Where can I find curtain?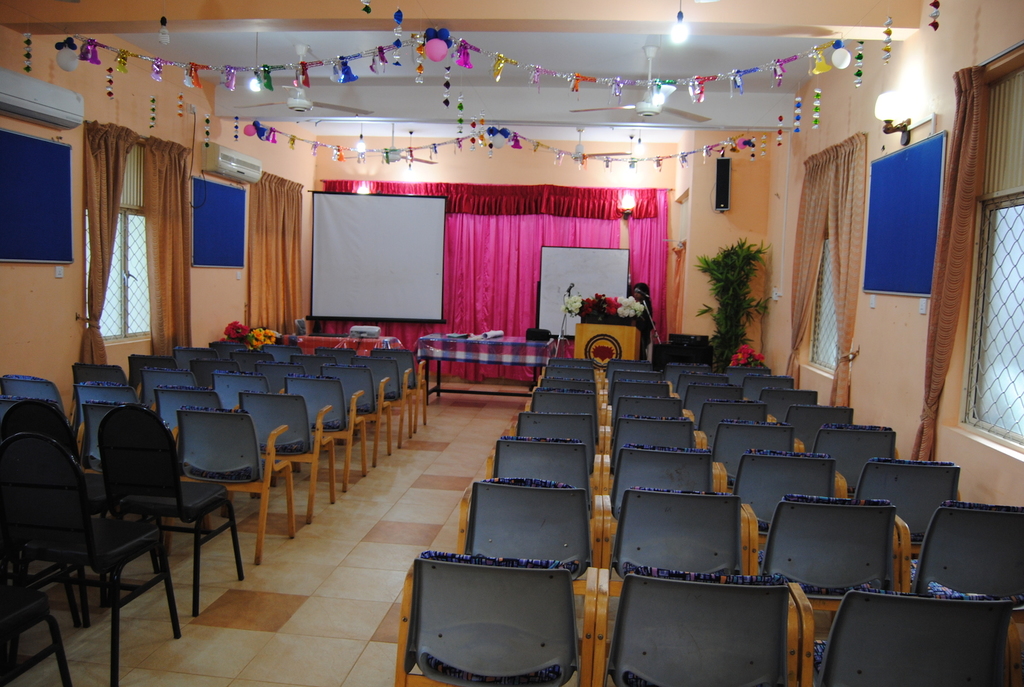
You can find it at 776 132 868 400.
